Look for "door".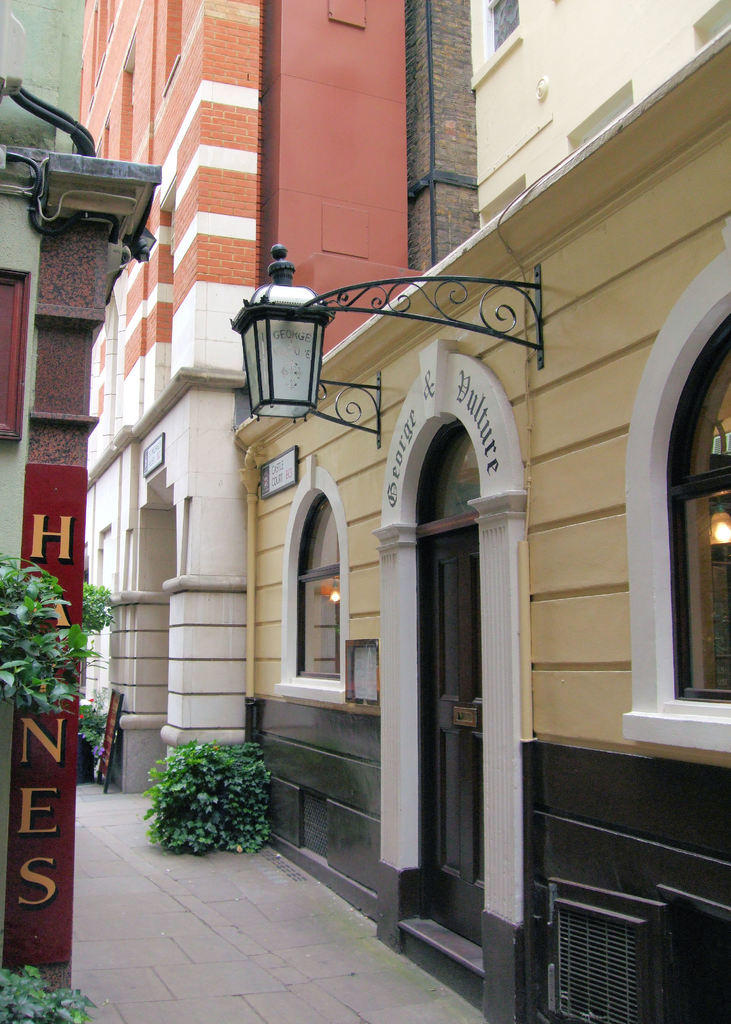
Found: 387 365 534 988.
